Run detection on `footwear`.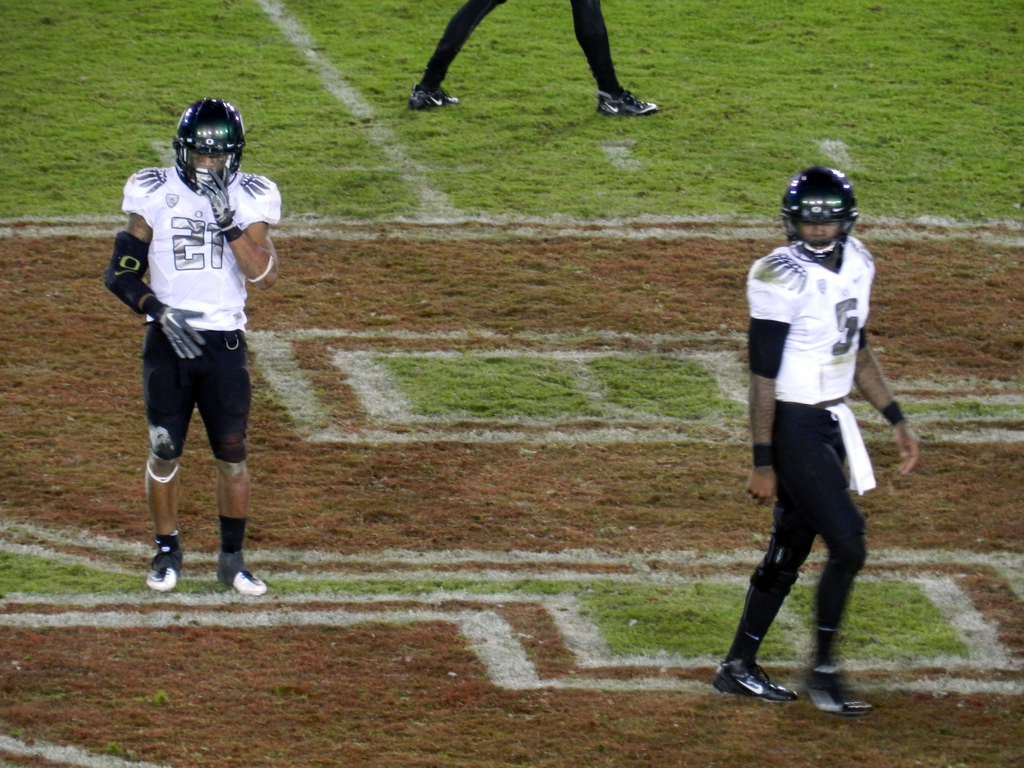
Result: 214, 553, 262, 594.
